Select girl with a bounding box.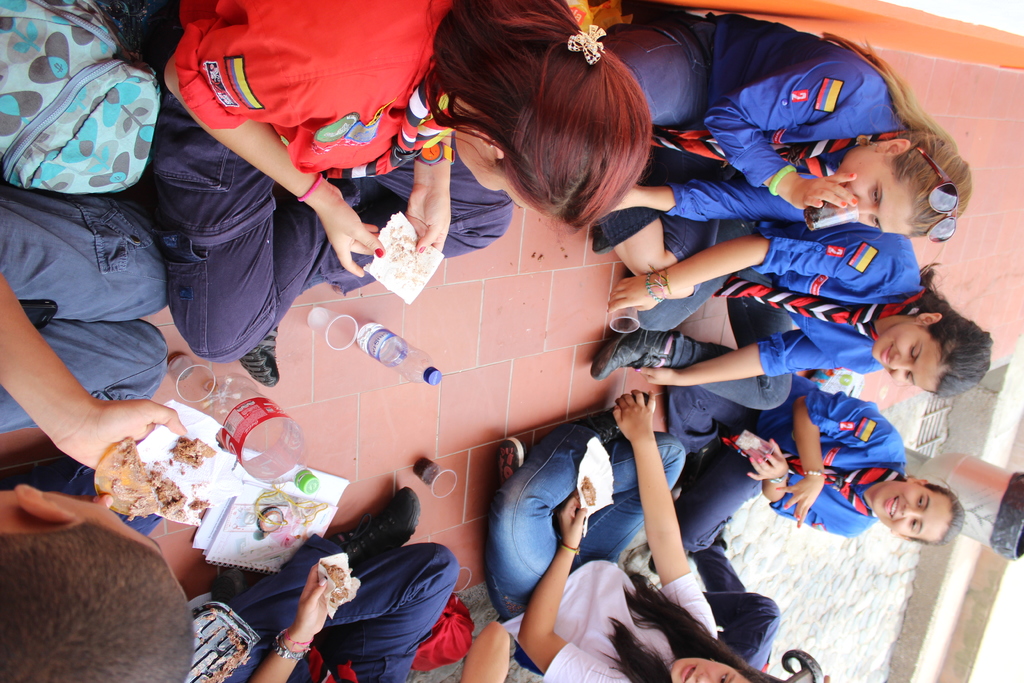
{"left": 593, "top": 204, "right": 988, "bottom": 414}.
